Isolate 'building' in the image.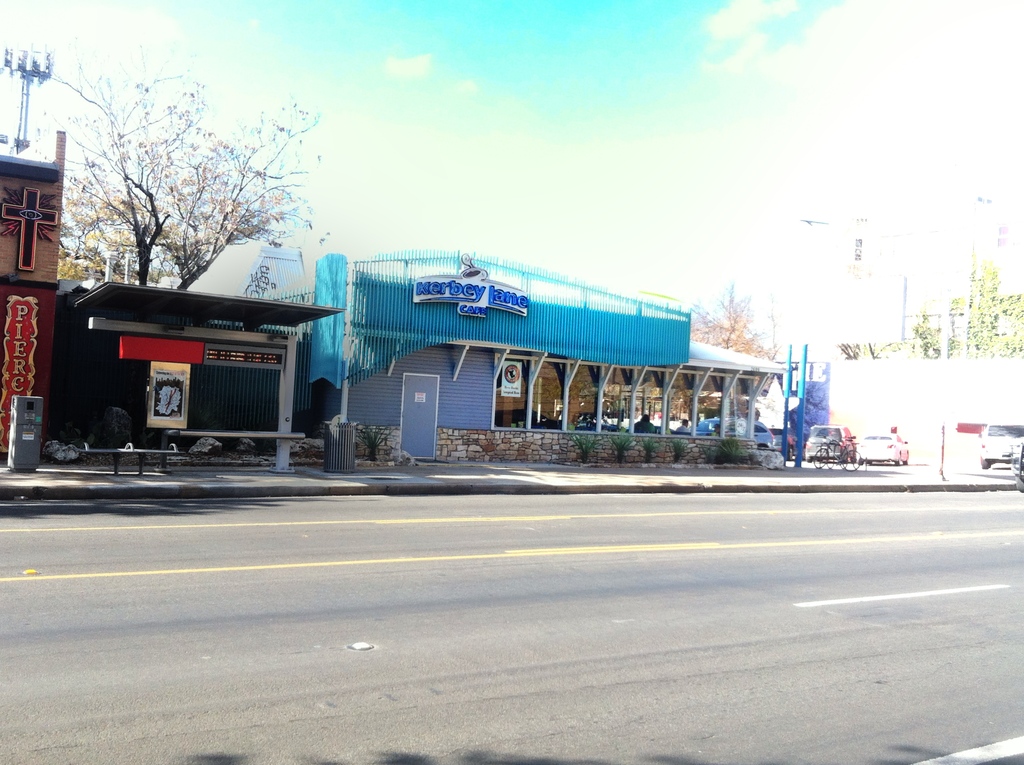
Isolated region: 39/277/343/460.
